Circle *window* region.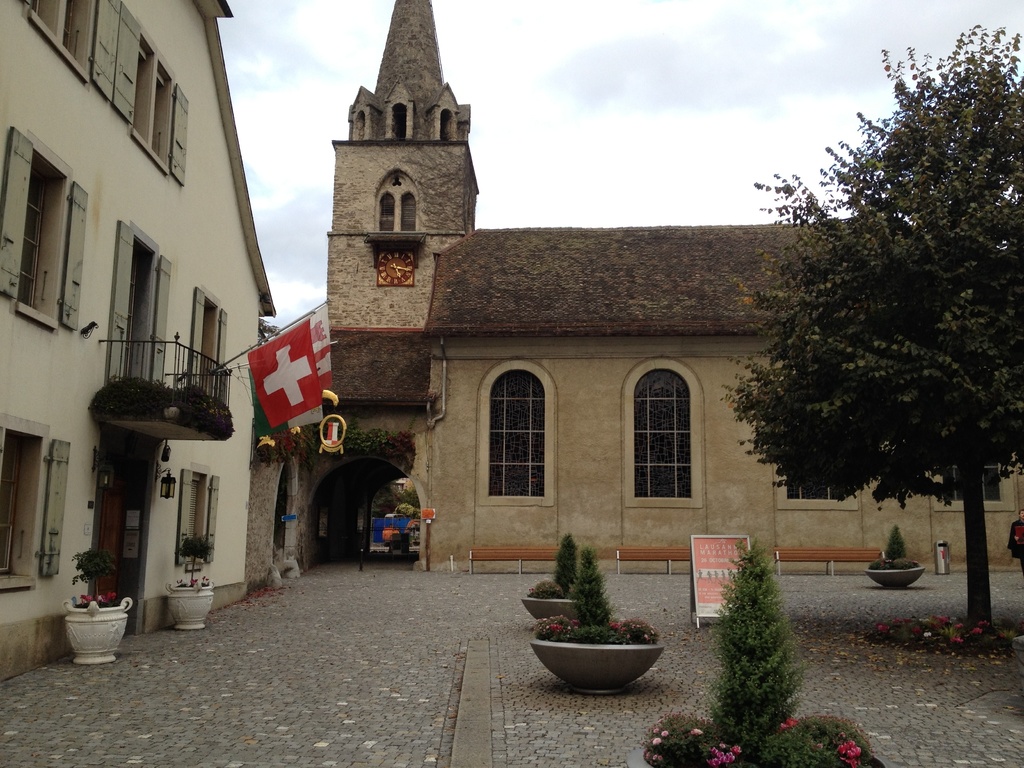
Region: [left=184, top=294, right=232, bottom=409].
